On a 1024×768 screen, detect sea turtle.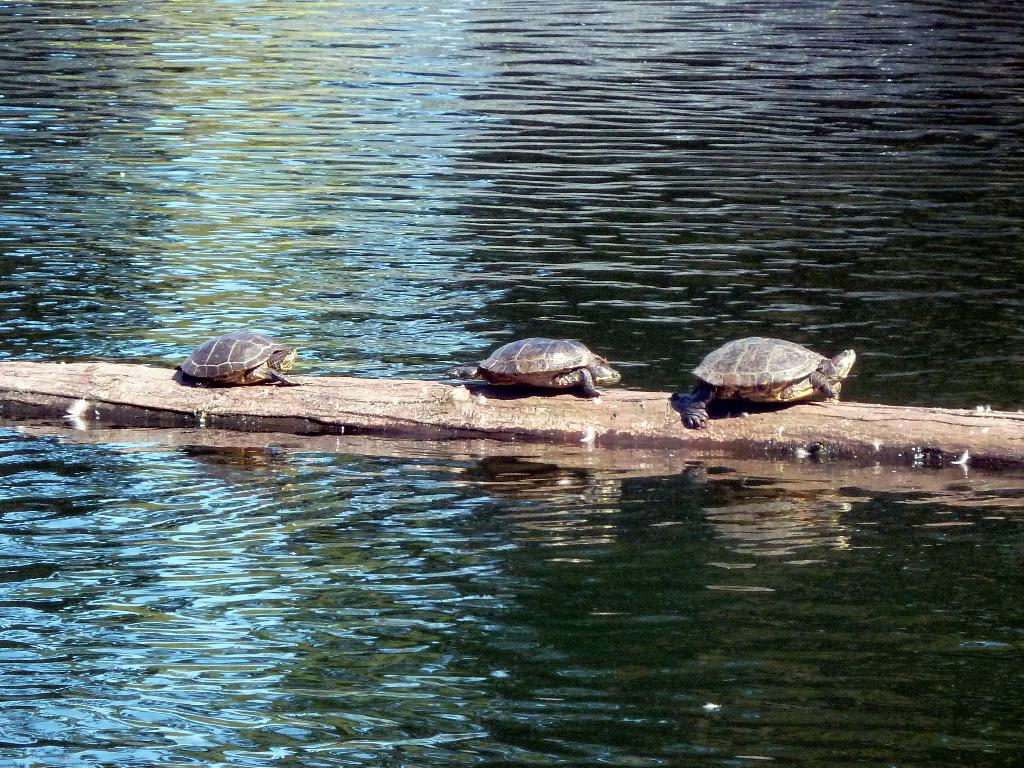
detection(447, 333, 622, 399).
